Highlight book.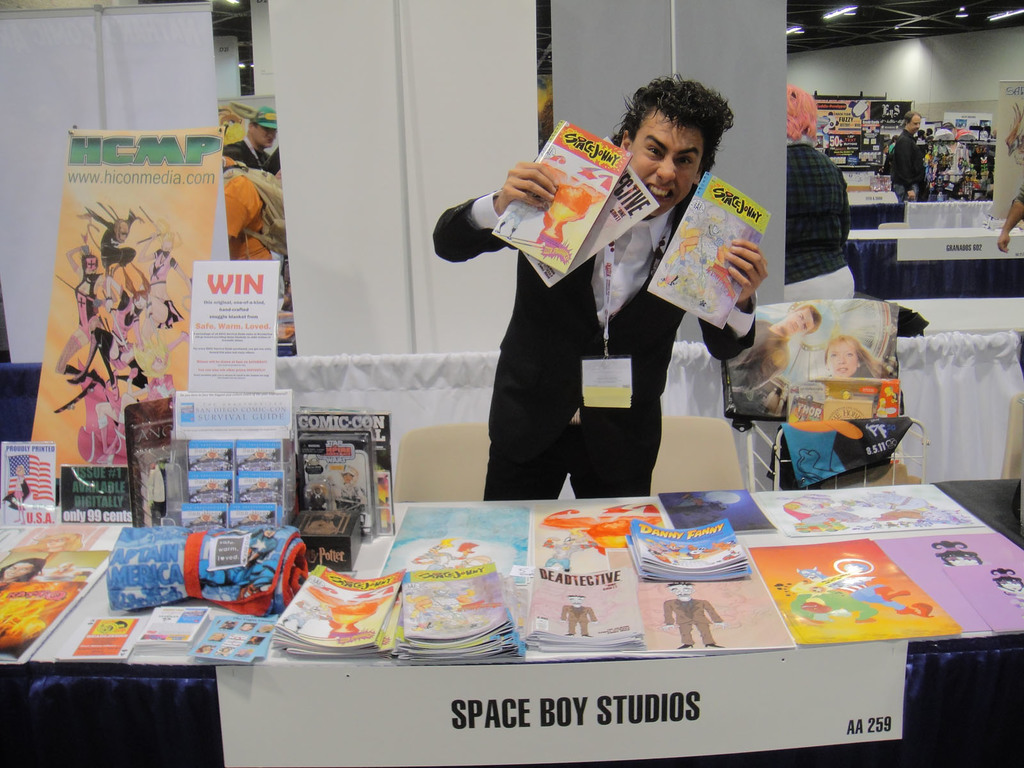
Highlighted region: bbox(645, 173, 769, 326).
